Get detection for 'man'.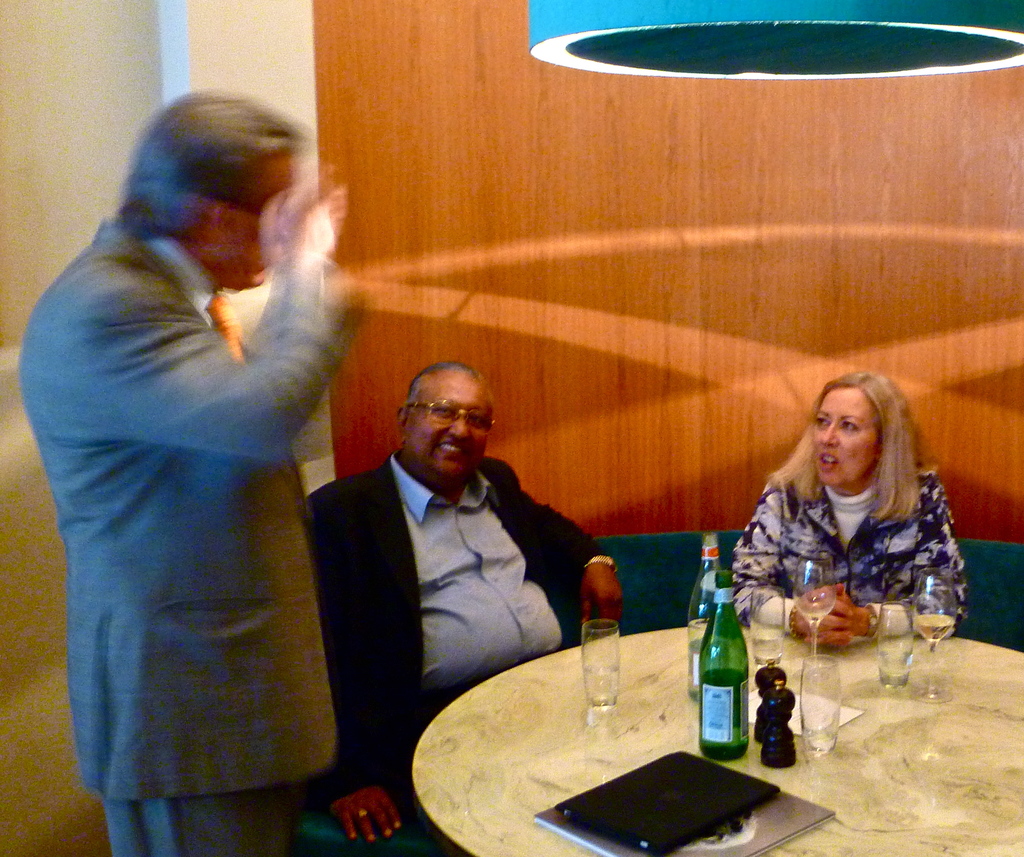
Detection: region(16, 91, 363, 856).
